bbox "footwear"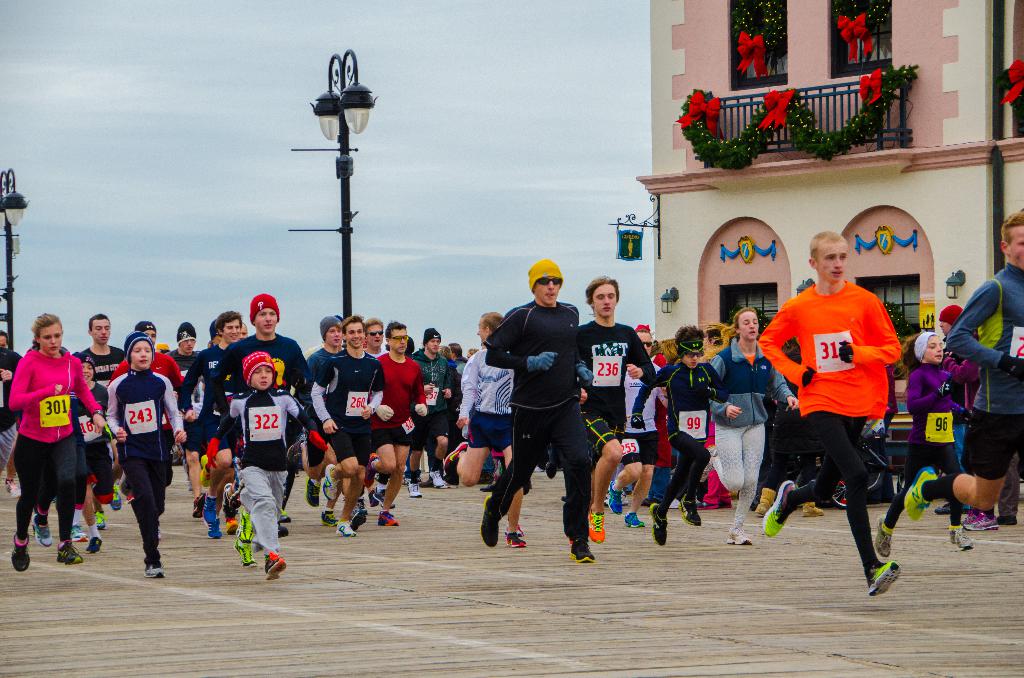
bbox=(324, 508, 333, 524)
